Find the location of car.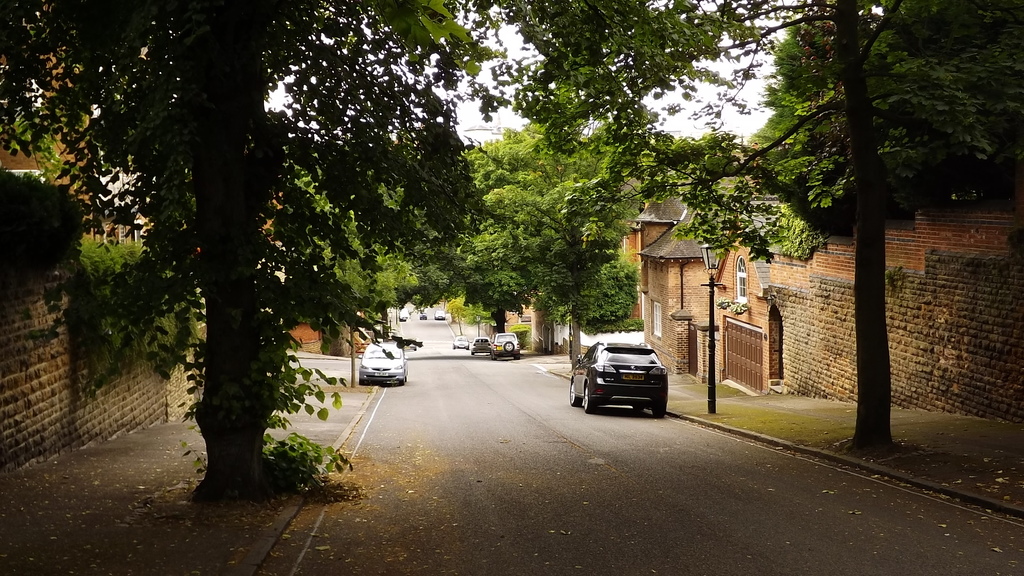
Location: bbox(572, 346, 666, 412).
